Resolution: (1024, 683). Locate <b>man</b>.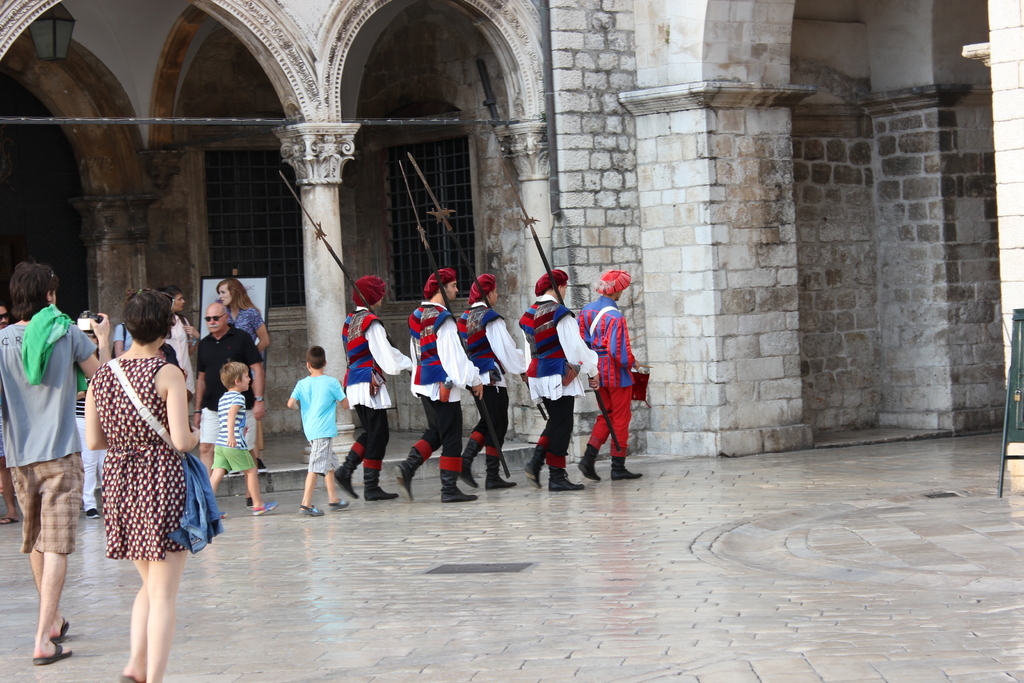
left=337, top=273, right=412, bottom=500.
